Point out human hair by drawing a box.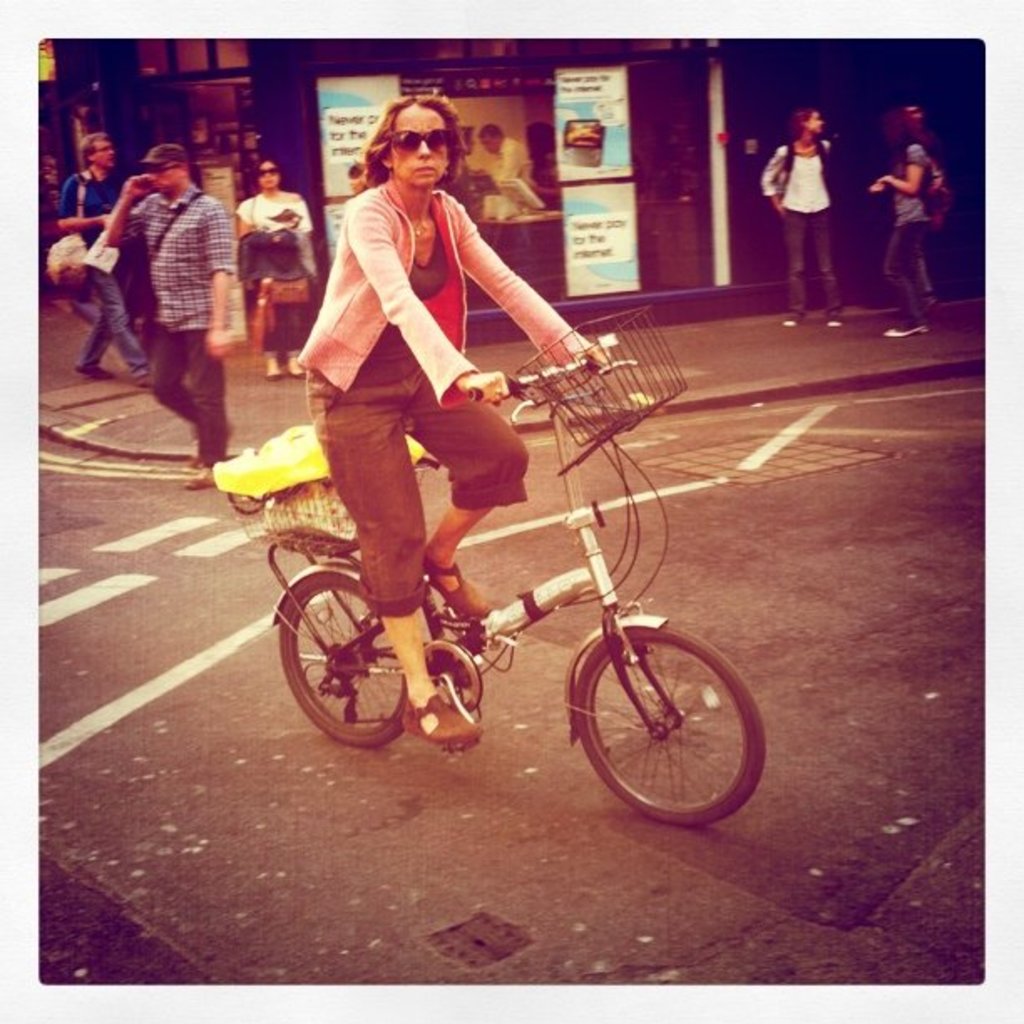
bbox=[520, 122, 554, 174].
